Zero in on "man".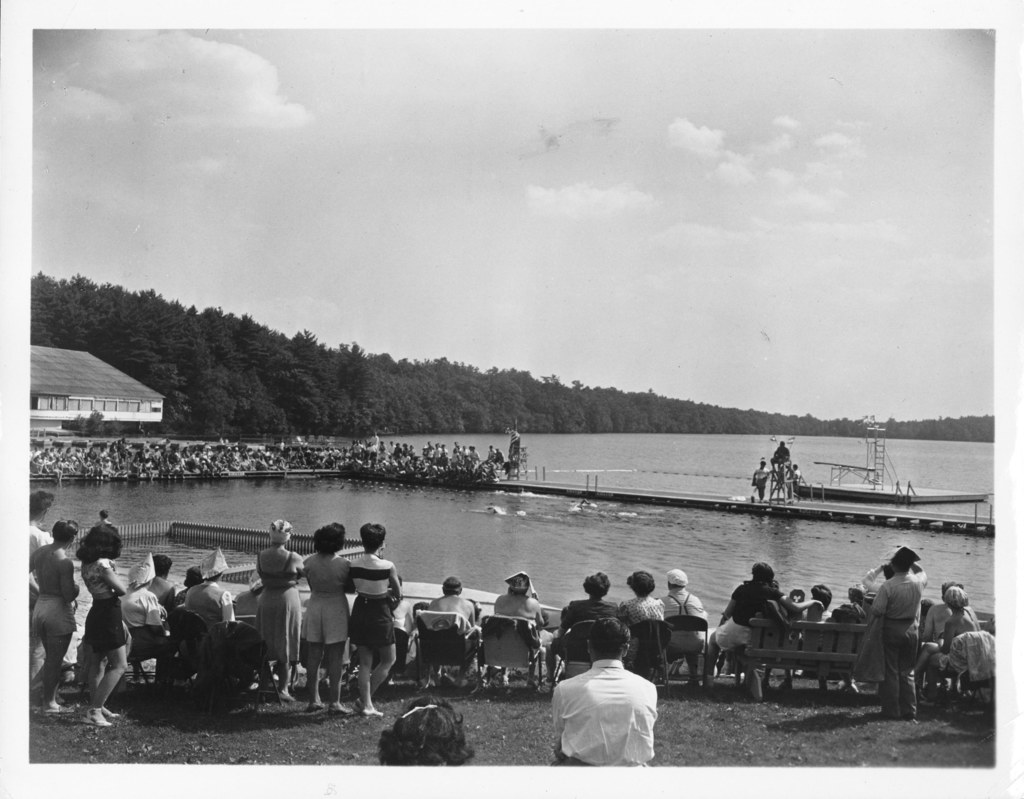
Zeroed in: left=428, top=574, right=476, bottom=692.
